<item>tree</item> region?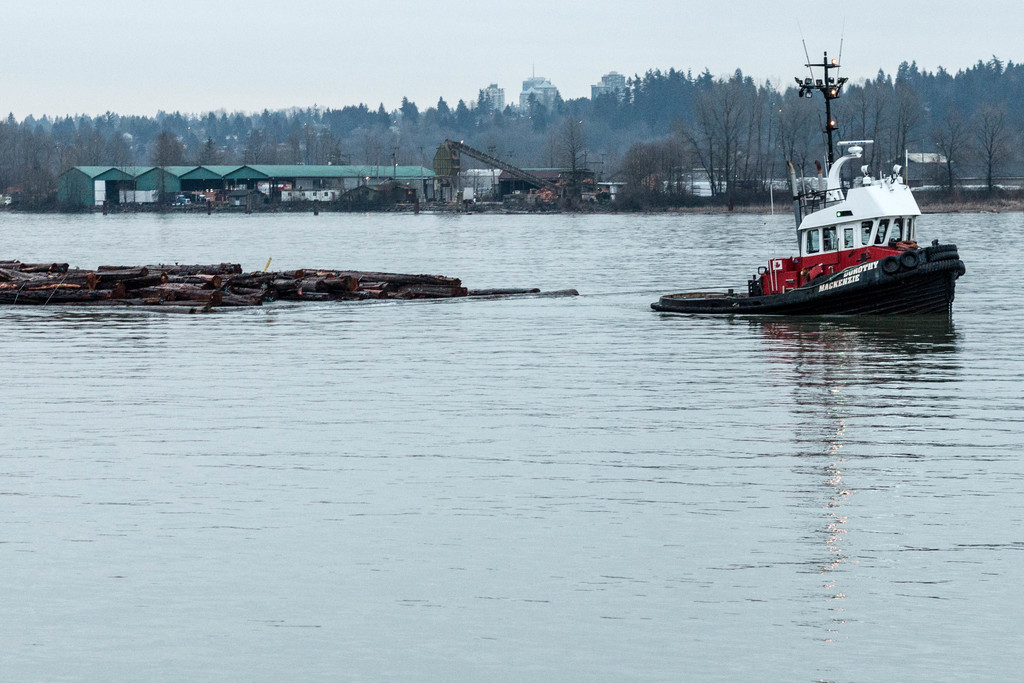
rect(184, 99, 333, 162)
